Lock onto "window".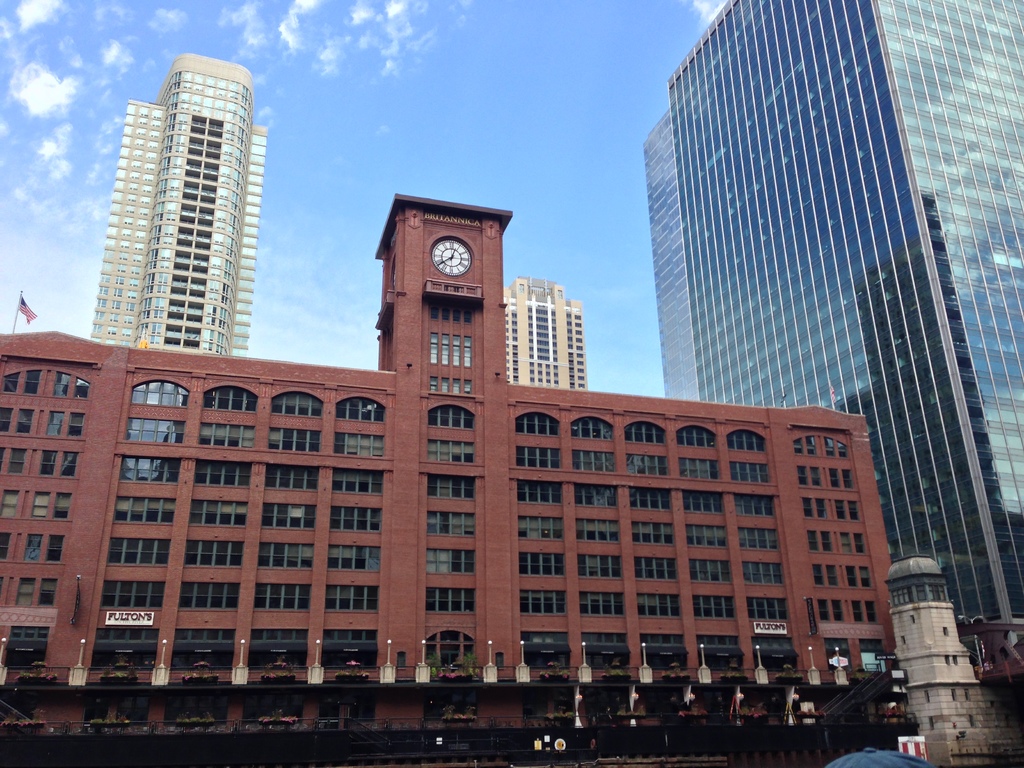
Locked: [429, 303, 474, 325].
